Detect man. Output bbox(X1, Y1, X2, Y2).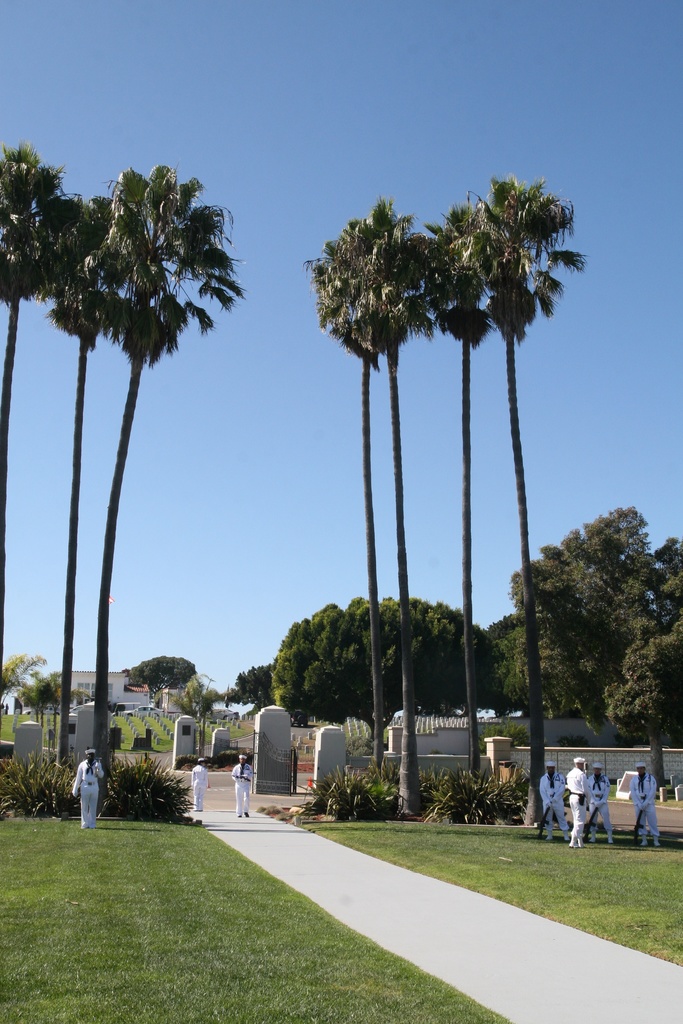
bbox(233, 757, 254, 817).
